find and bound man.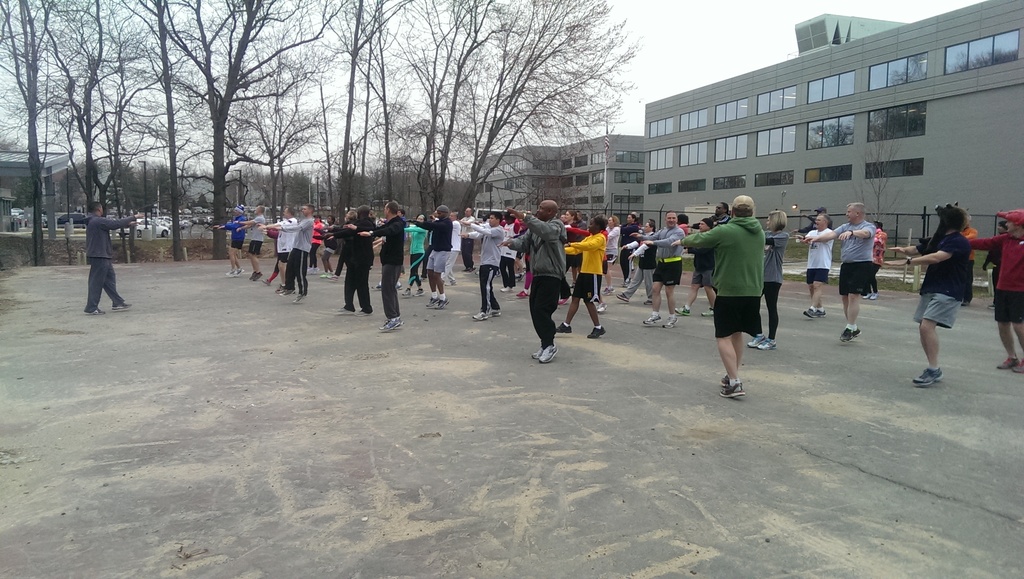
Bound: BBox(345, 202, 404, 331).
